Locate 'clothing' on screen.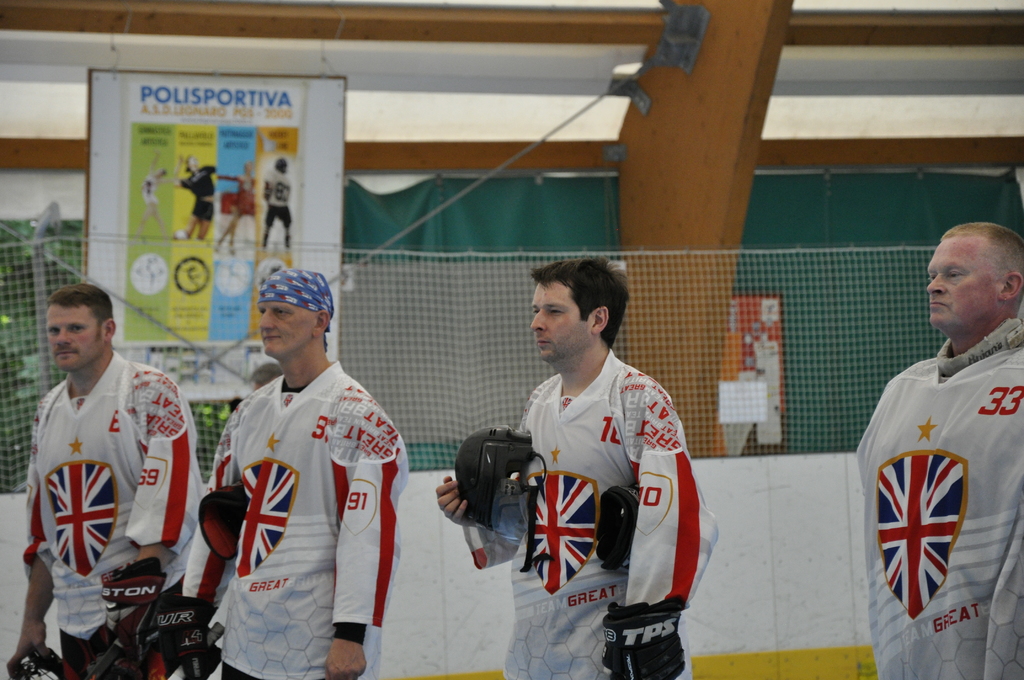
On screen at {"x1": 177, "y1": 361, "x2": 410, "y2": 679}.
